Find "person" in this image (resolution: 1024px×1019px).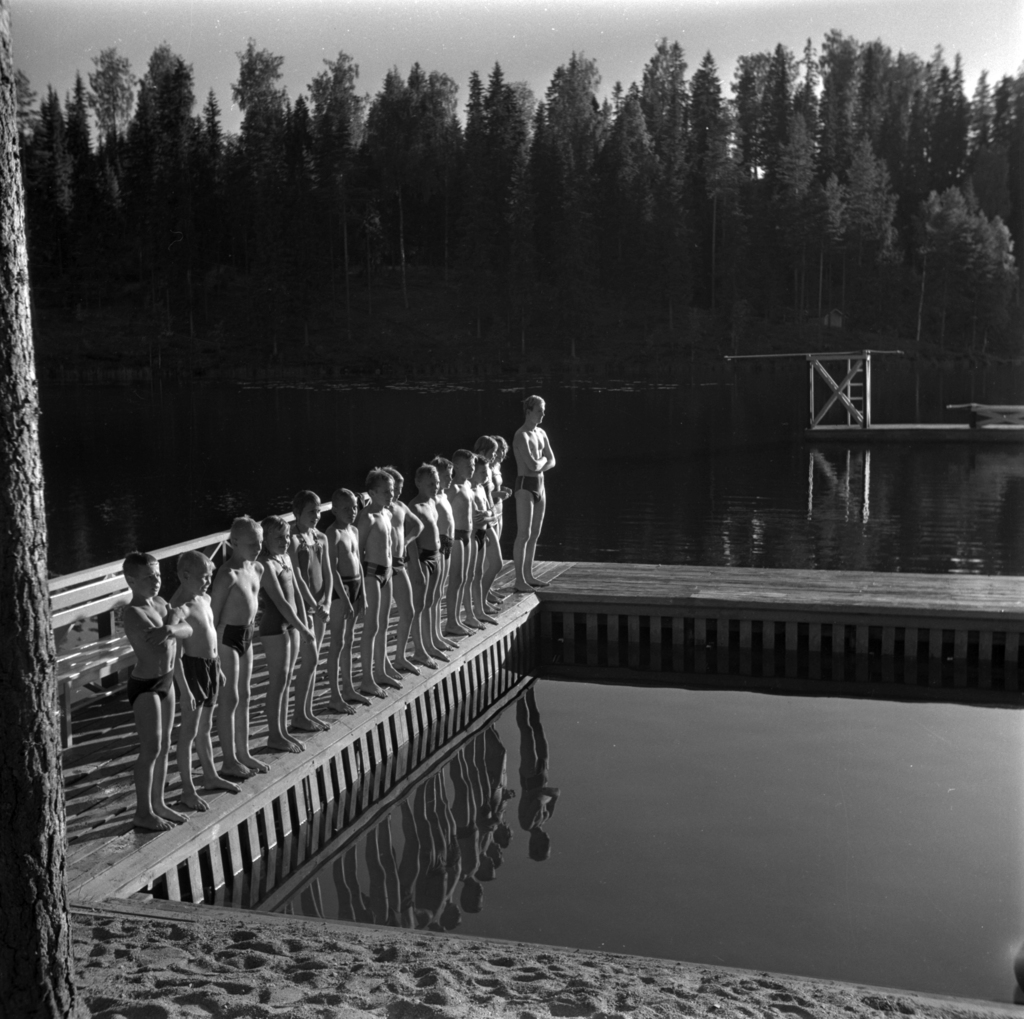
select_region(207, 515, 268, 778).
